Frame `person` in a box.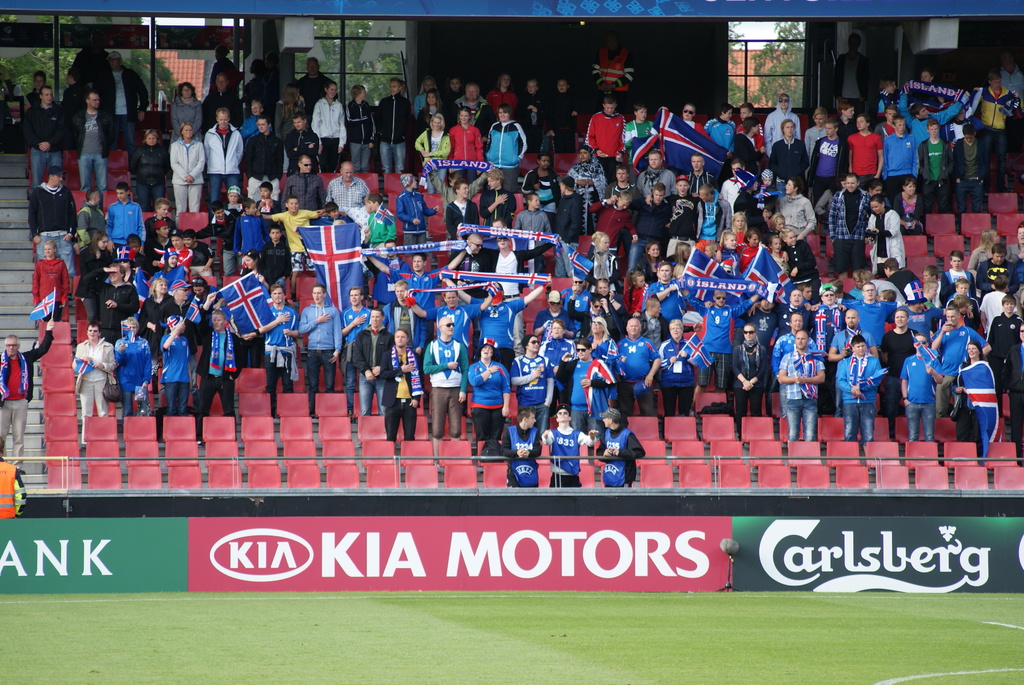
(116, 228, 139, 272).
